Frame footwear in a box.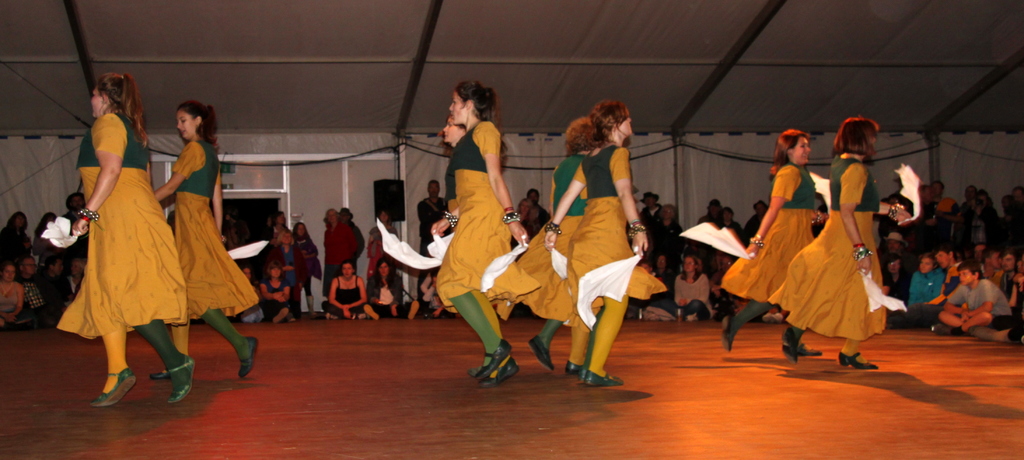
[92,368,138,409].
